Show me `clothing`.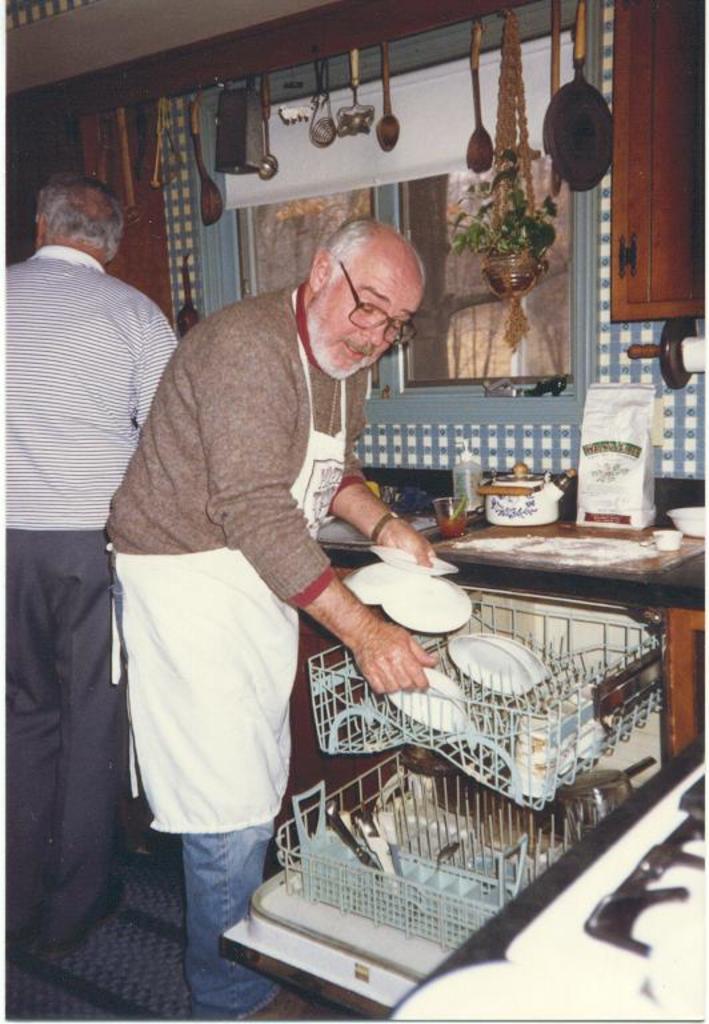
`clothing` is here: bbox=(0, 527, 139, 928).
